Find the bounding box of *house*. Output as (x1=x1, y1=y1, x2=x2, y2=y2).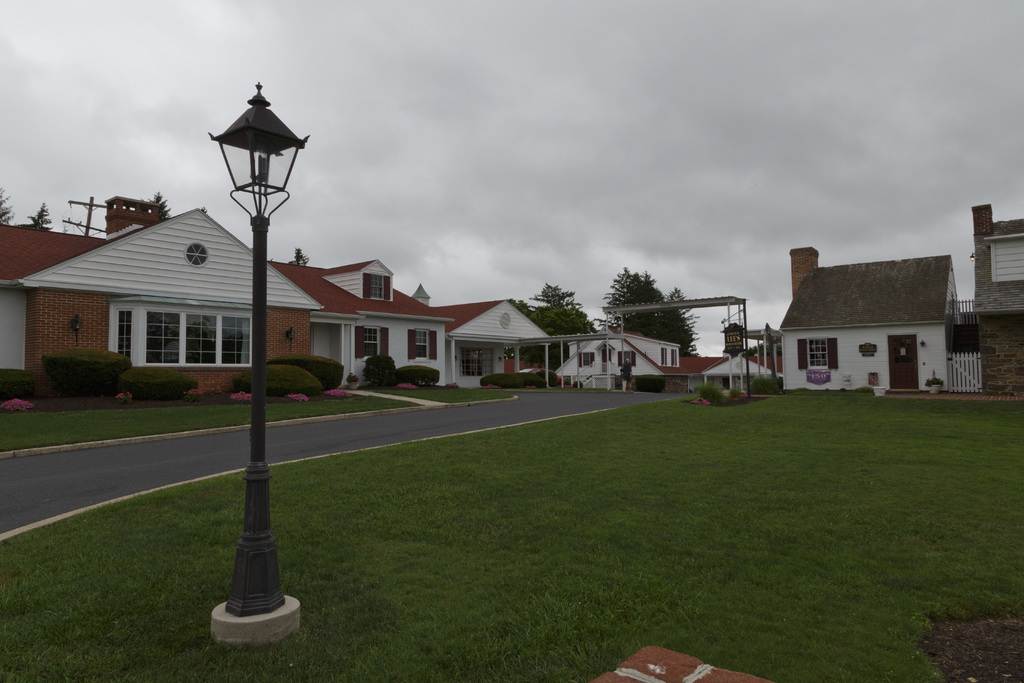
(x1=548, y1=330, x2=685, y2=395).
